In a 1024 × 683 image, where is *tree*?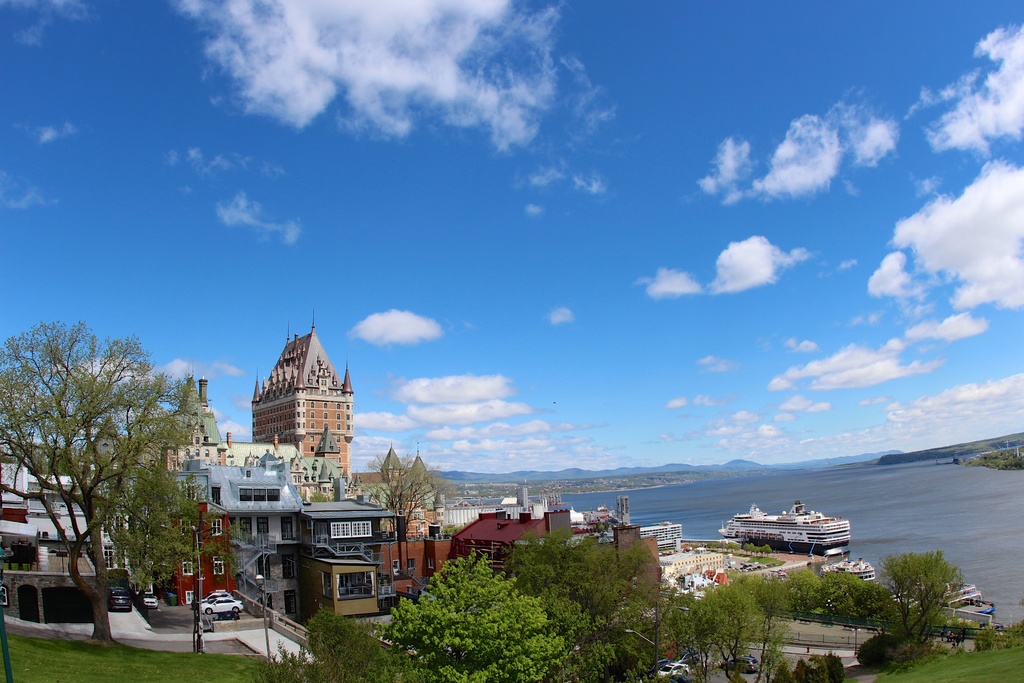
{"left": 358, "top": 443, "right": 440, "bottom": 524}.
